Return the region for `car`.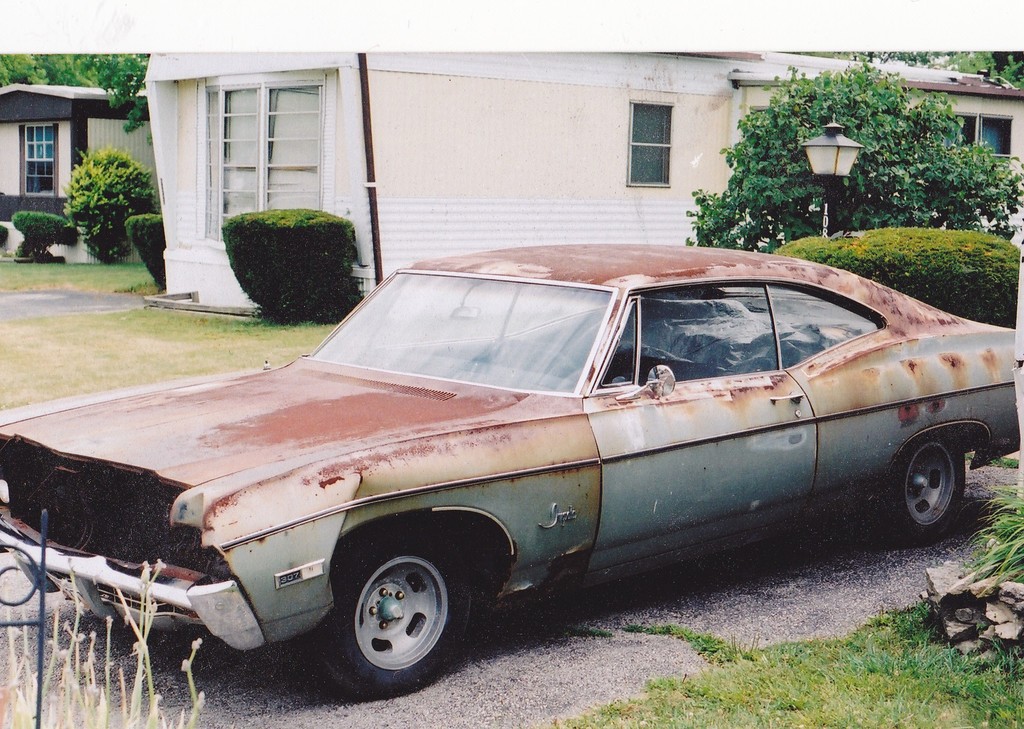
[0, 241, 1020, 699].
